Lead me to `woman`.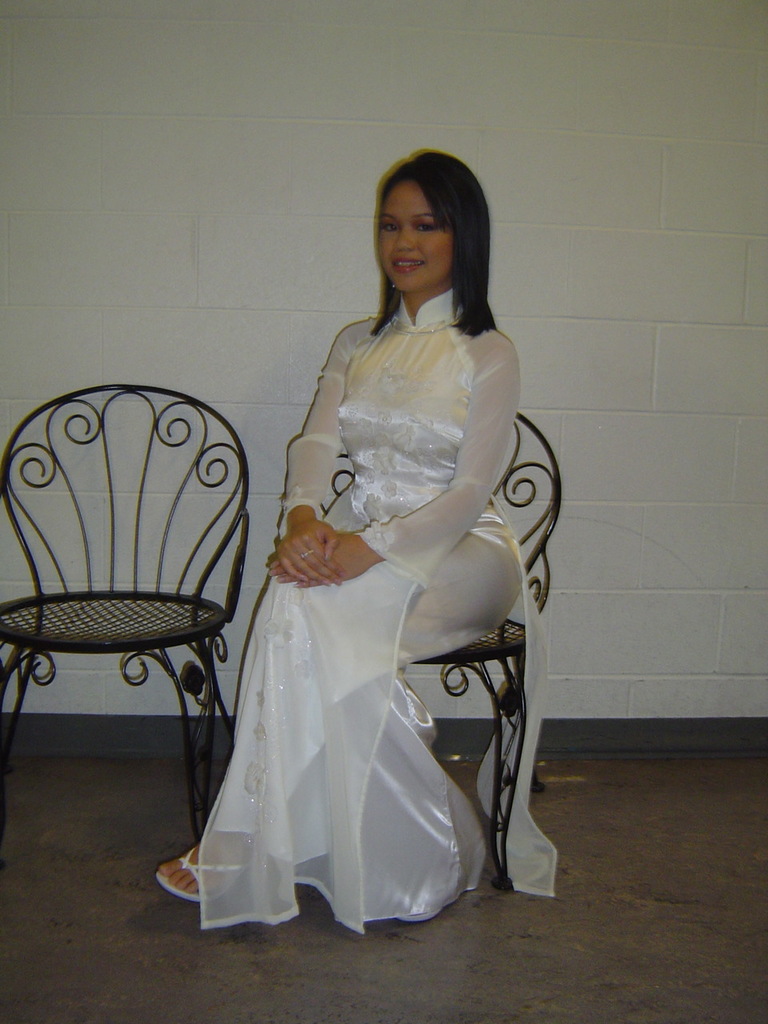
Lead to 156:149:562:939.
